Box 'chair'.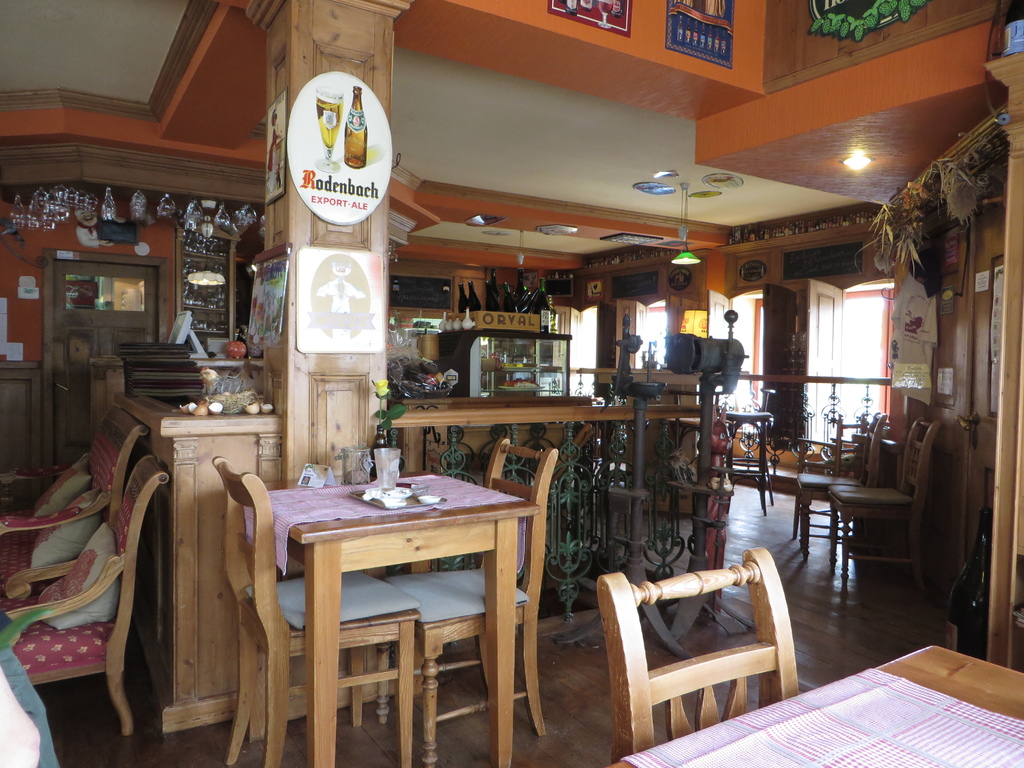
region(598, 540, 795, 756).
